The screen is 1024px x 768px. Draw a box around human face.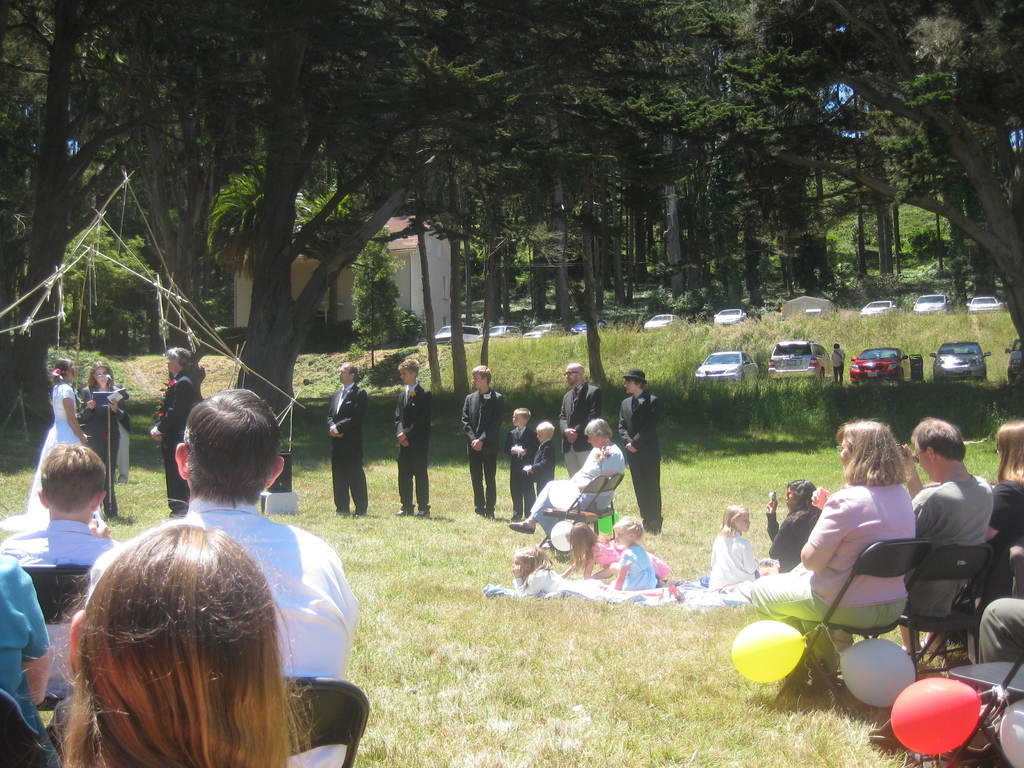
{"left": 510, "top": 415, "right": 524, "bottom": 425}.
